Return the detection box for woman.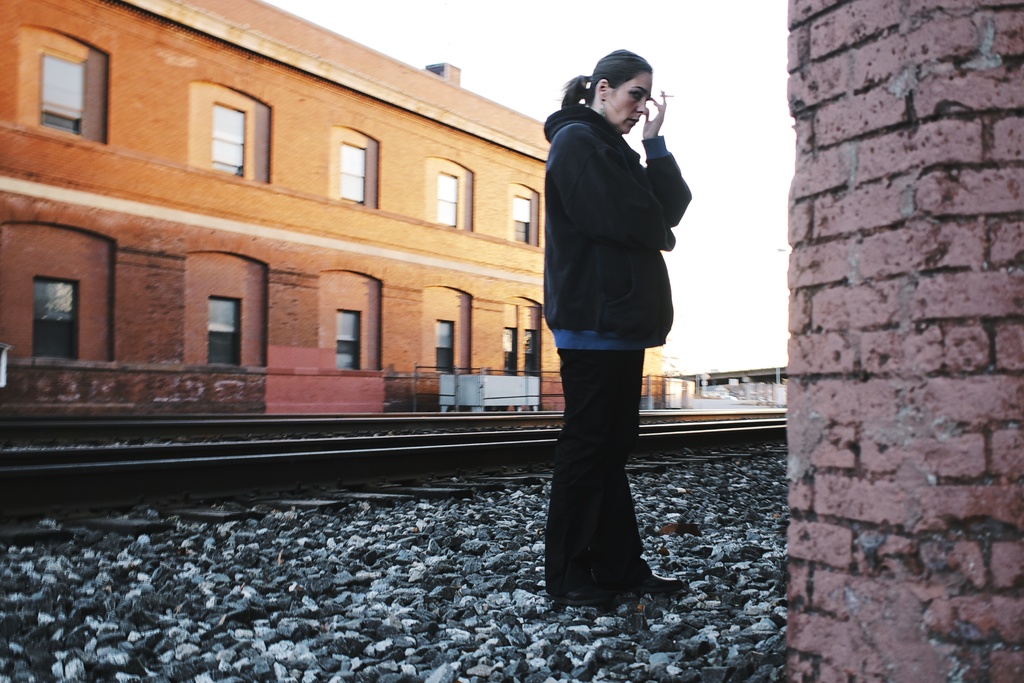
(525, 35, 700, 604).
